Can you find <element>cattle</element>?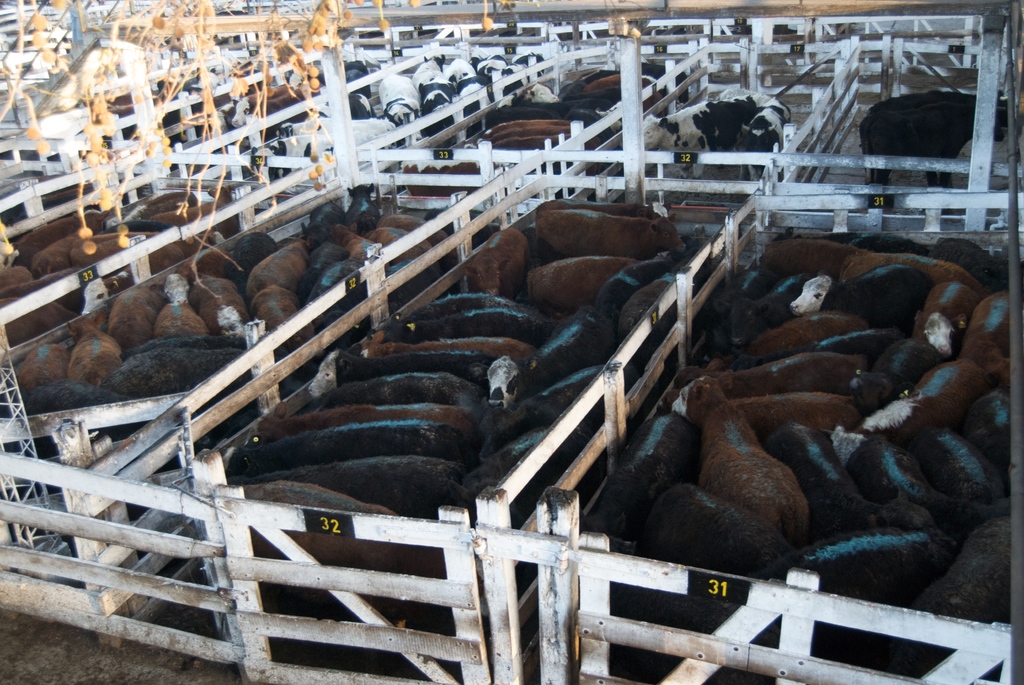
Yes, bounding box: Rect(0, 387, 129, 496).
